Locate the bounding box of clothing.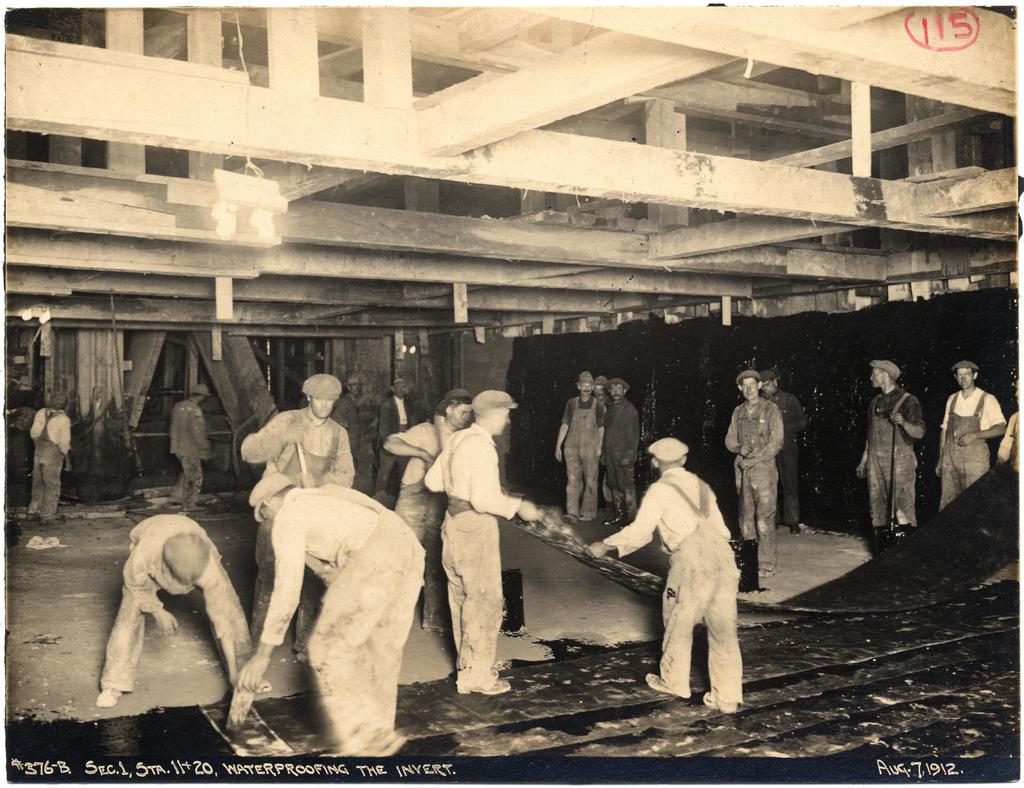
Bounding box: <region>248, 474, 418, 764</region>.
